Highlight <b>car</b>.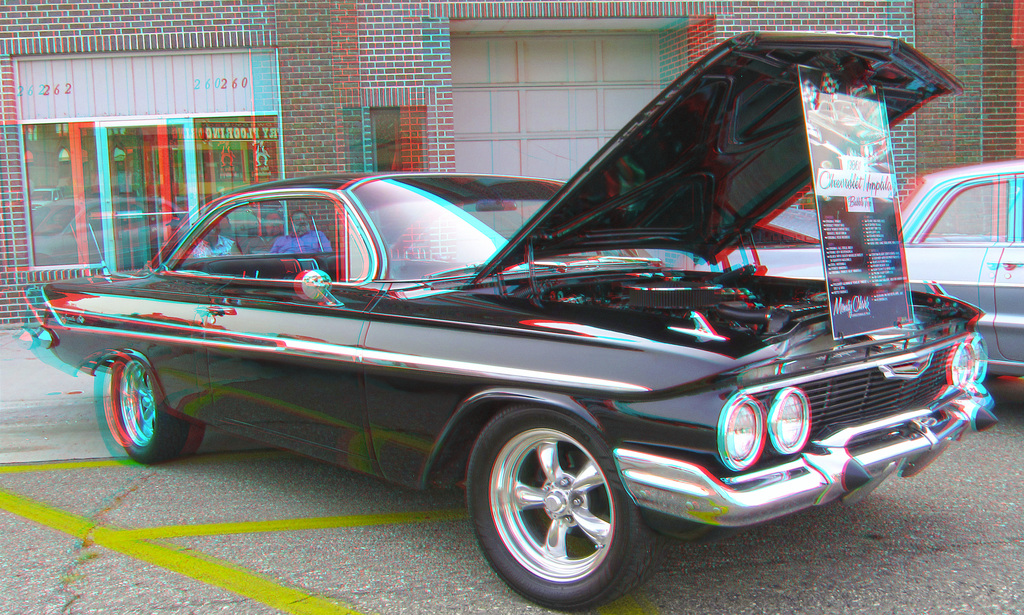
Highlighted region: (898, 163, 1023, 387).
